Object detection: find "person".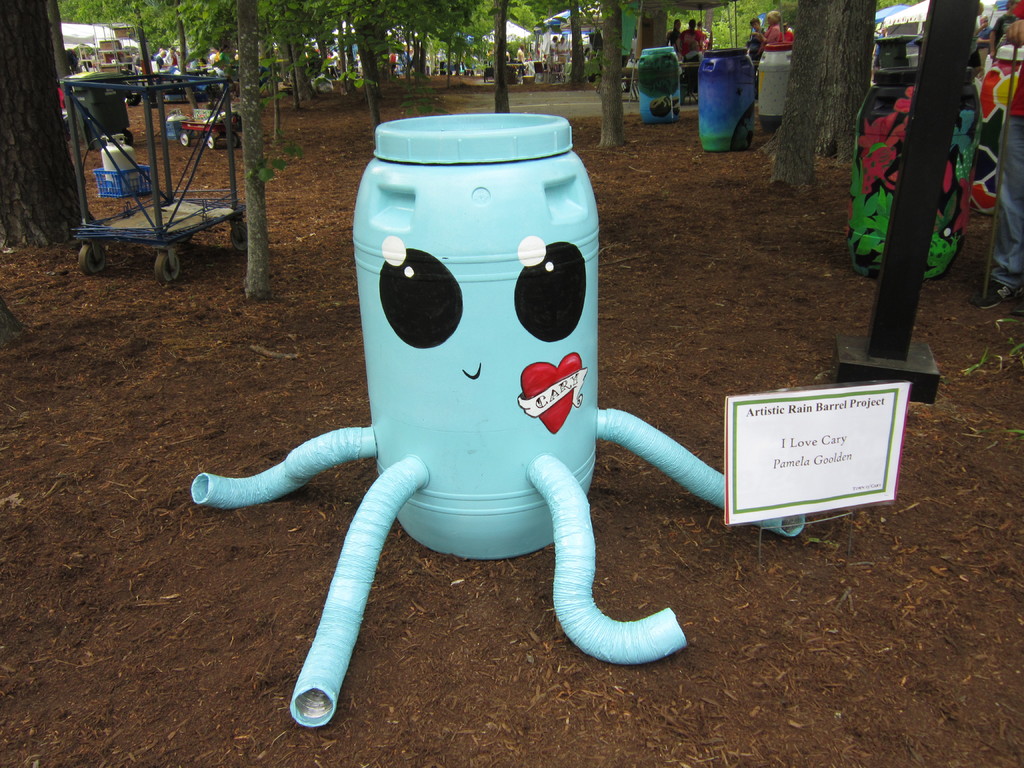
detection(758, 6, 789, 42).
